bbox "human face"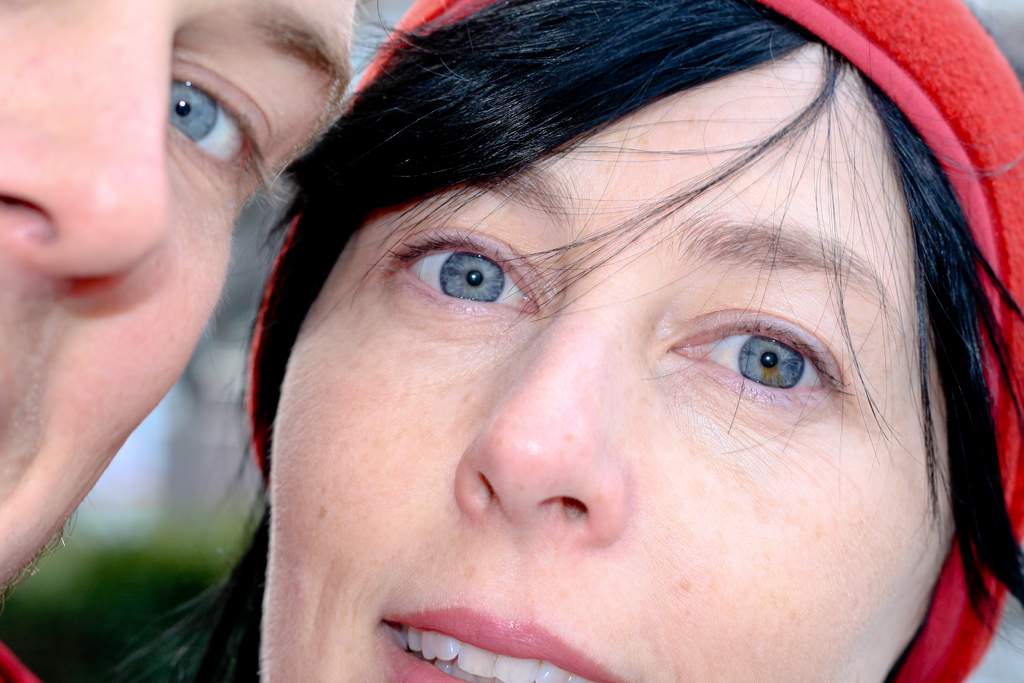
[left=260, top=45, right=956, bottom=682]
